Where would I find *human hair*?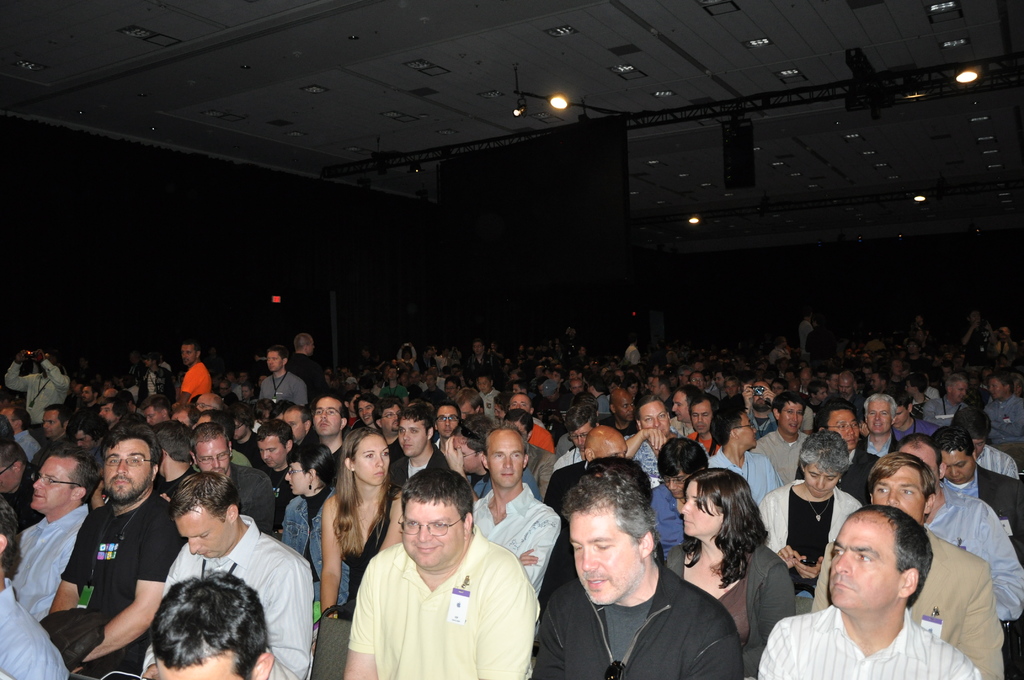
At [337,401,351,426].
